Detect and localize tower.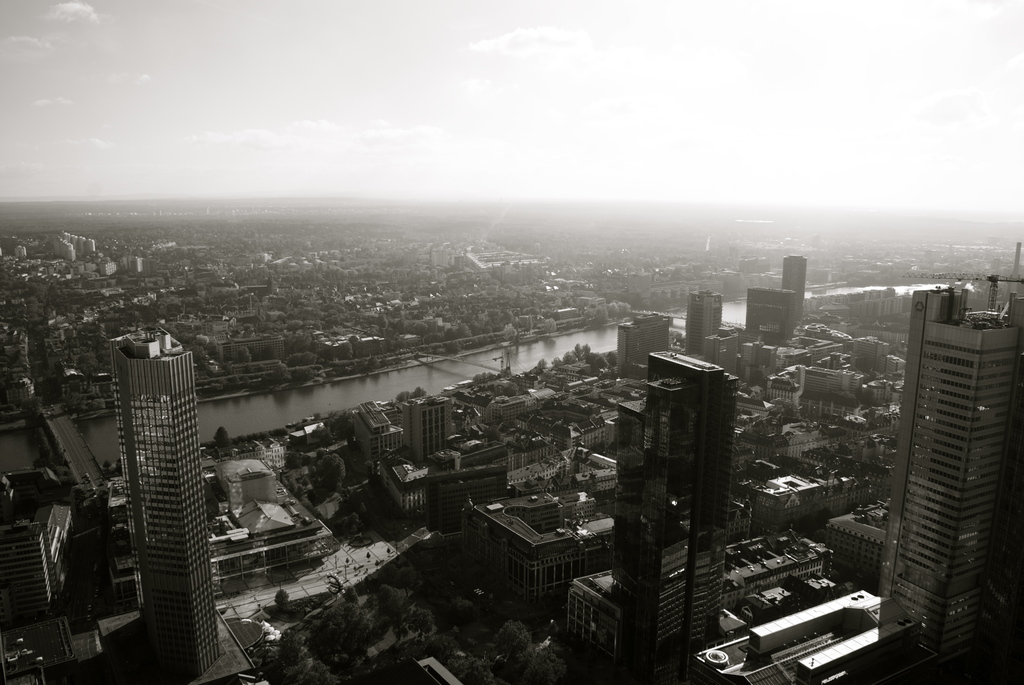
Localized at BBox(883, 255, 1020, 650).
